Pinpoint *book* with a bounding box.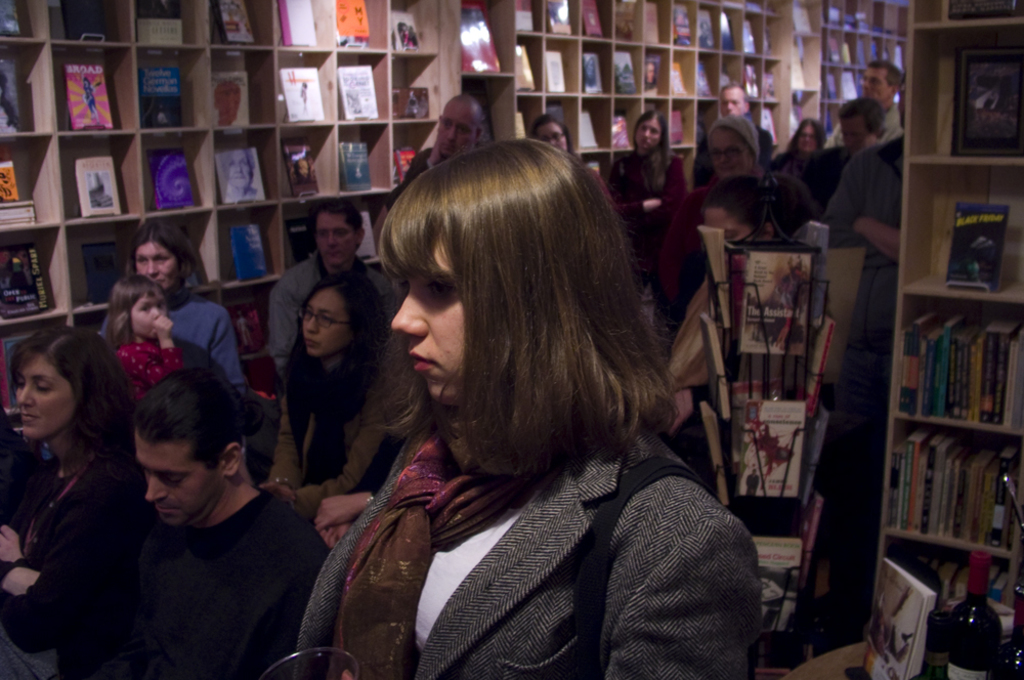
x1=333 y1=0 x2=375 y2=46.
